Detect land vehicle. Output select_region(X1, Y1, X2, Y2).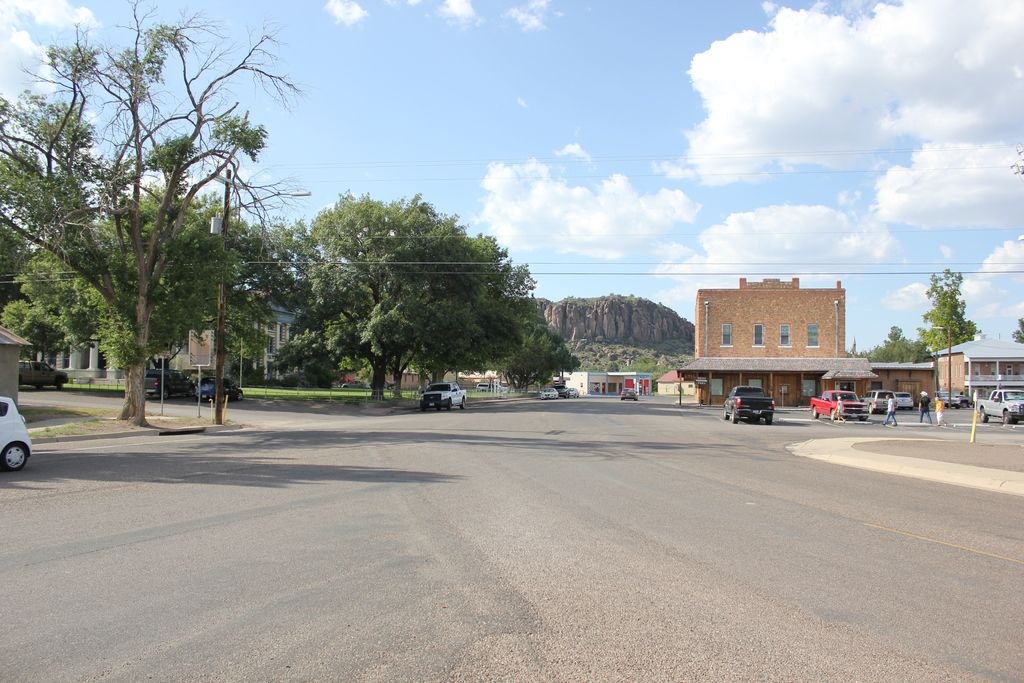
select_region(723, 385, 777, 424).
